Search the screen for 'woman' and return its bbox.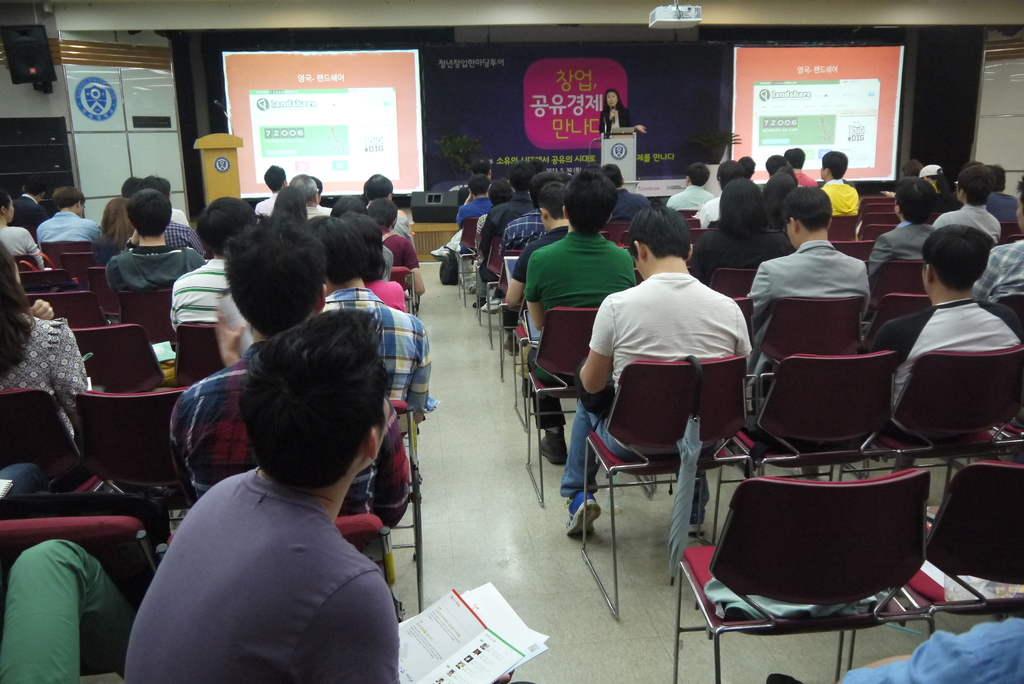
Found: <region>90, 195, 136, 268</region>.
